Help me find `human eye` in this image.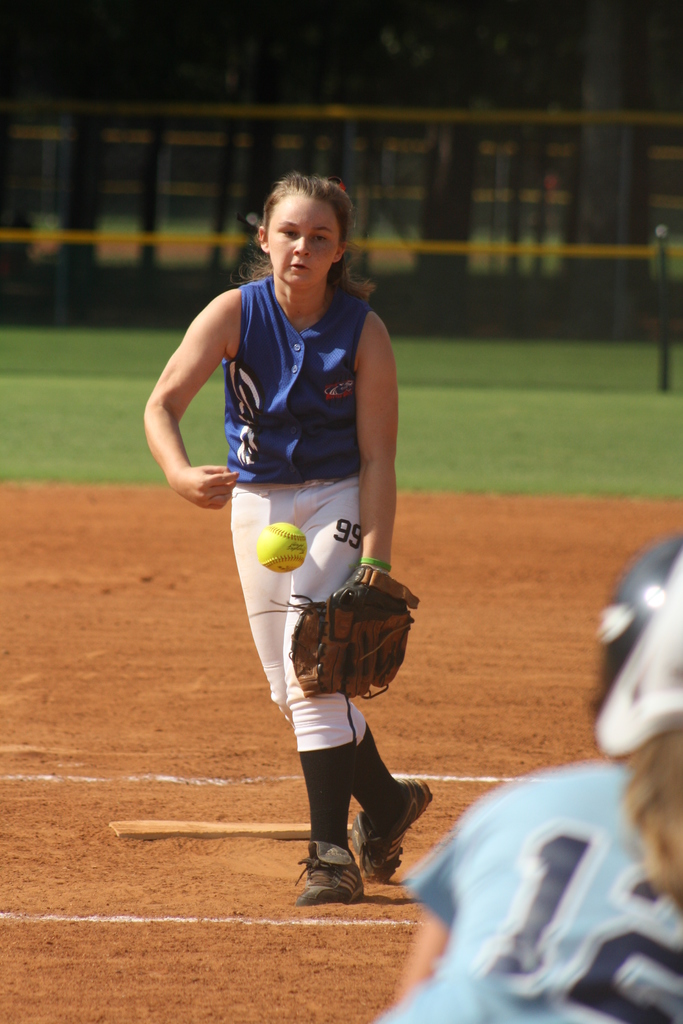
Found it: locate(310, 235, 329, 244).
